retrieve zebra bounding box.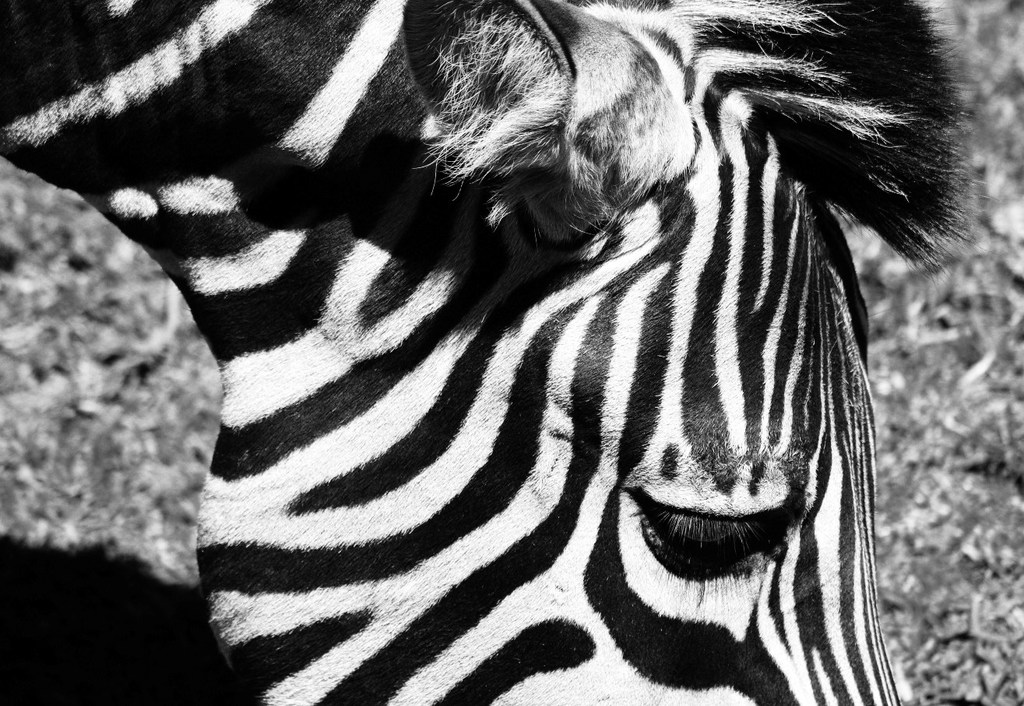
Bounding box: crop(0, 0, 991, 705).
